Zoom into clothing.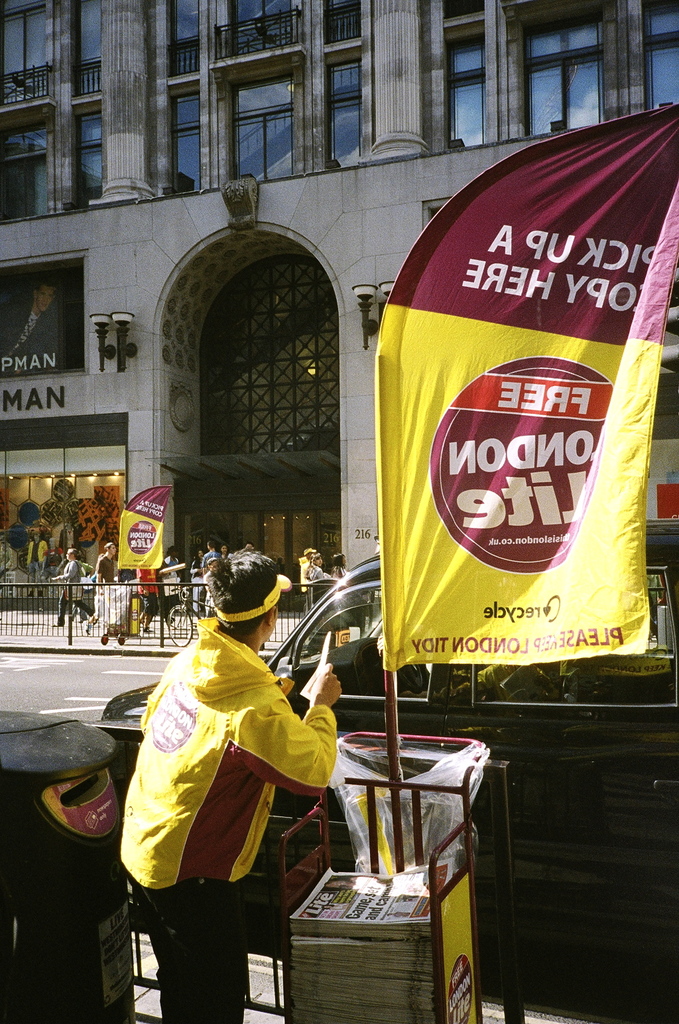
Zoom target: pyautogui.locateOnScreen(22, 538, 50, 592).
